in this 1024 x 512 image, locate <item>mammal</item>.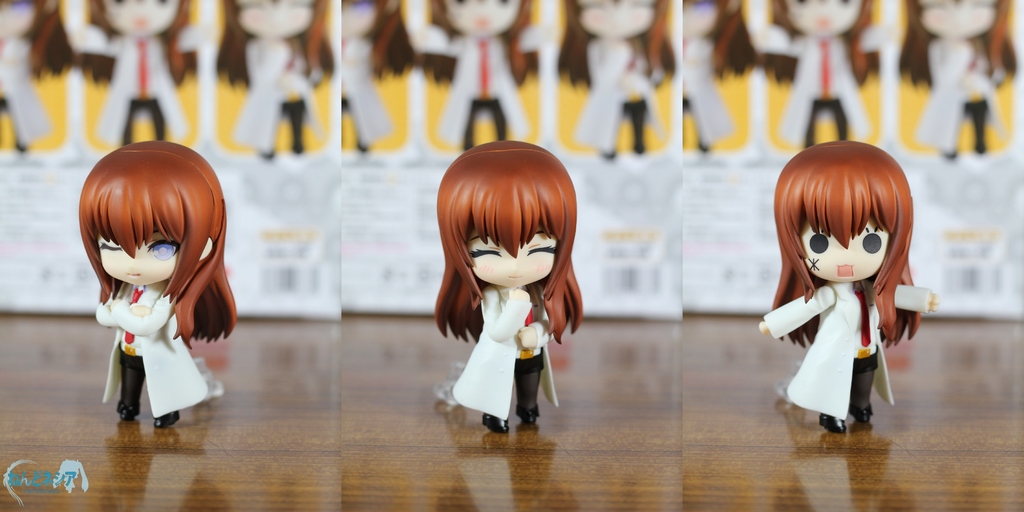
Bounding box: [left=218, top=0, right=335, bottom=159].
